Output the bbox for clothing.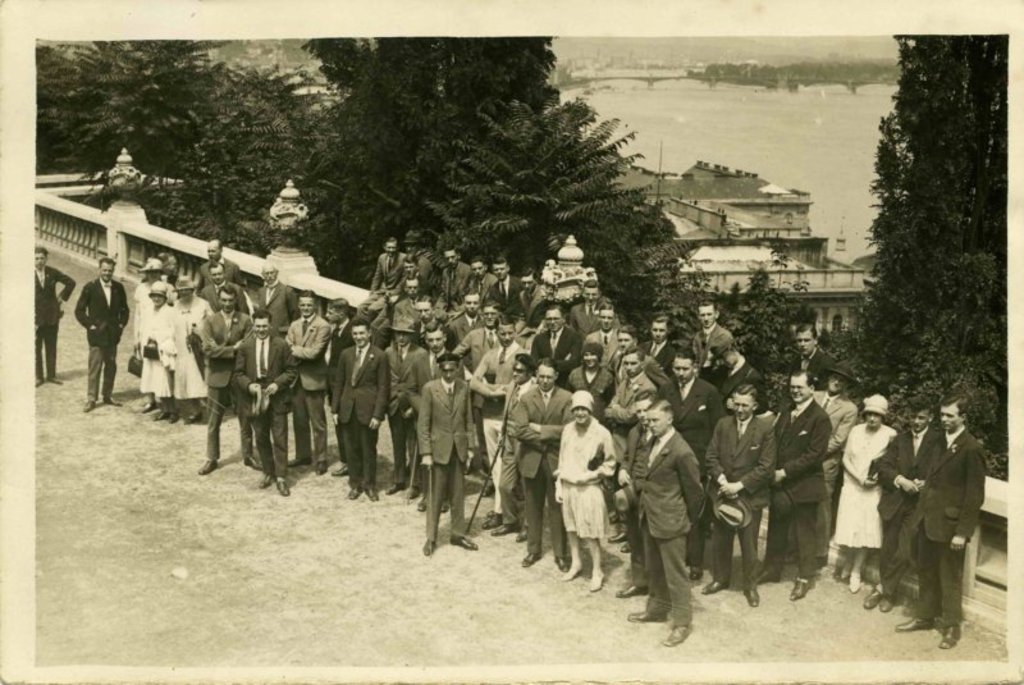
(699,408,771,594).
